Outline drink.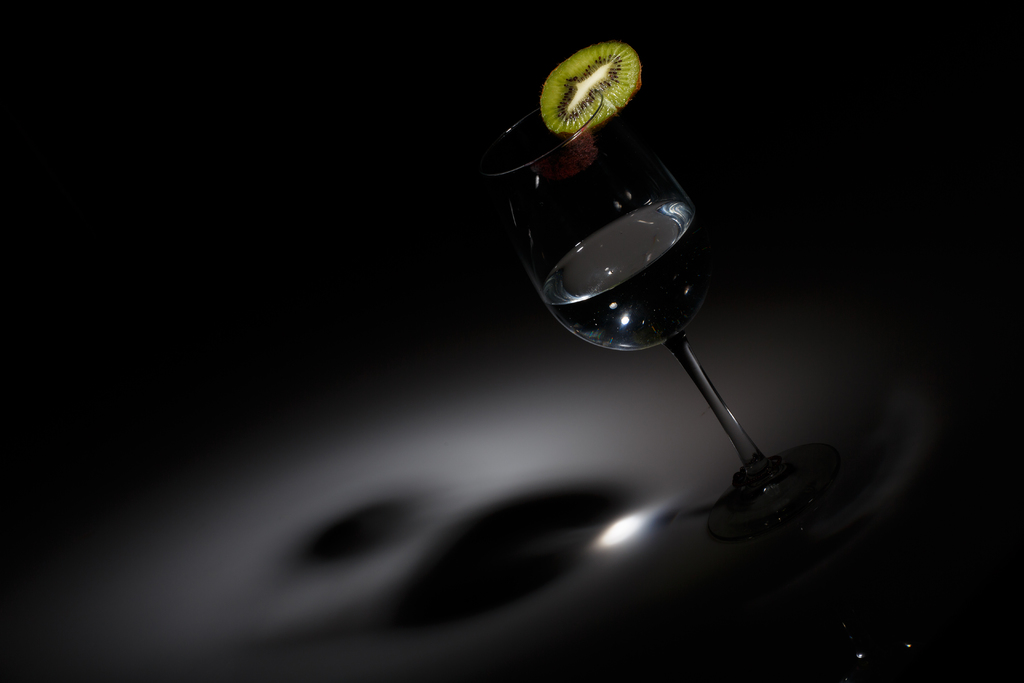
Outline: [x1=532, y1=202, x2=703, y2=354].
